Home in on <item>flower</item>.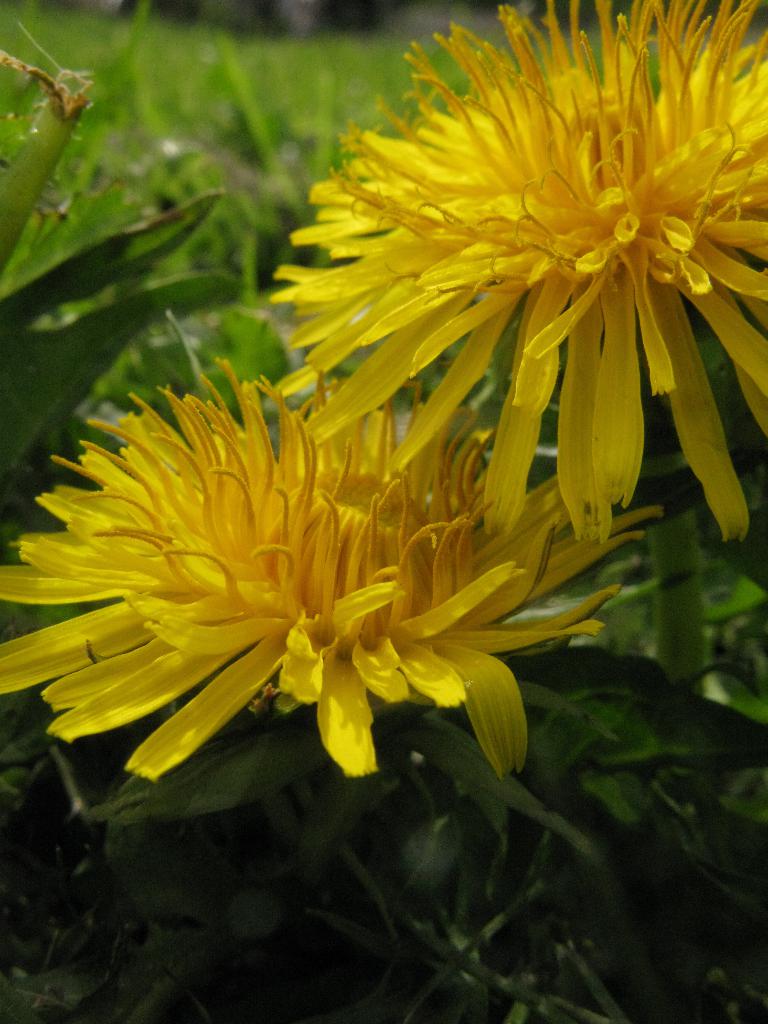
Homed in at box=[0, 340, 651, 802].
